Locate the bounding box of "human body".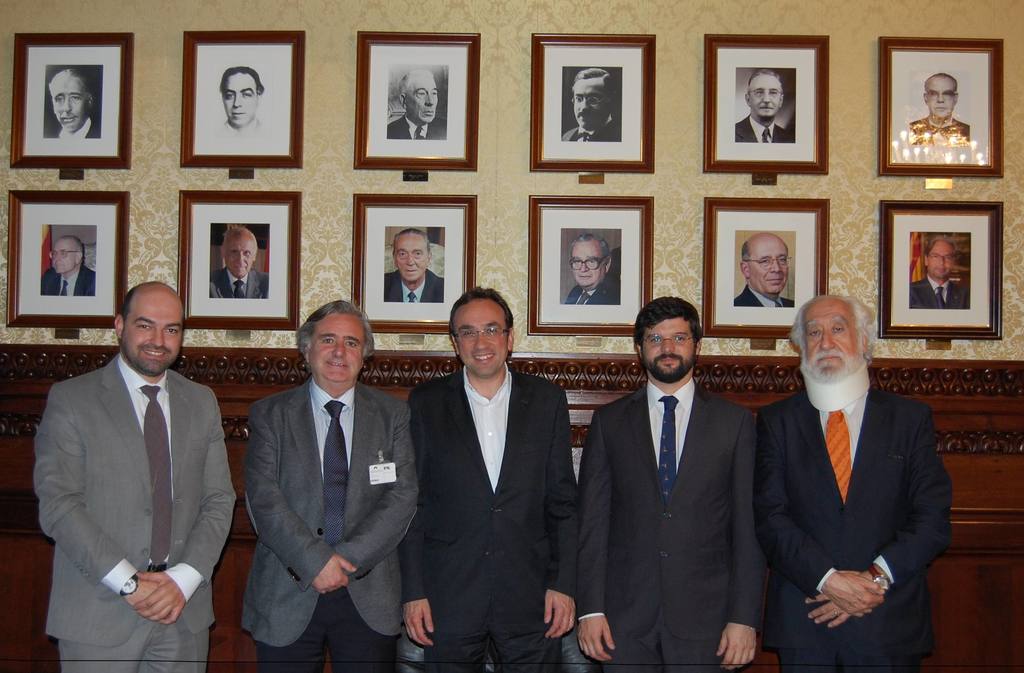
Bounding box: {"x1": 765, "y1": 289, "x2": 946, "y2": 672}.
